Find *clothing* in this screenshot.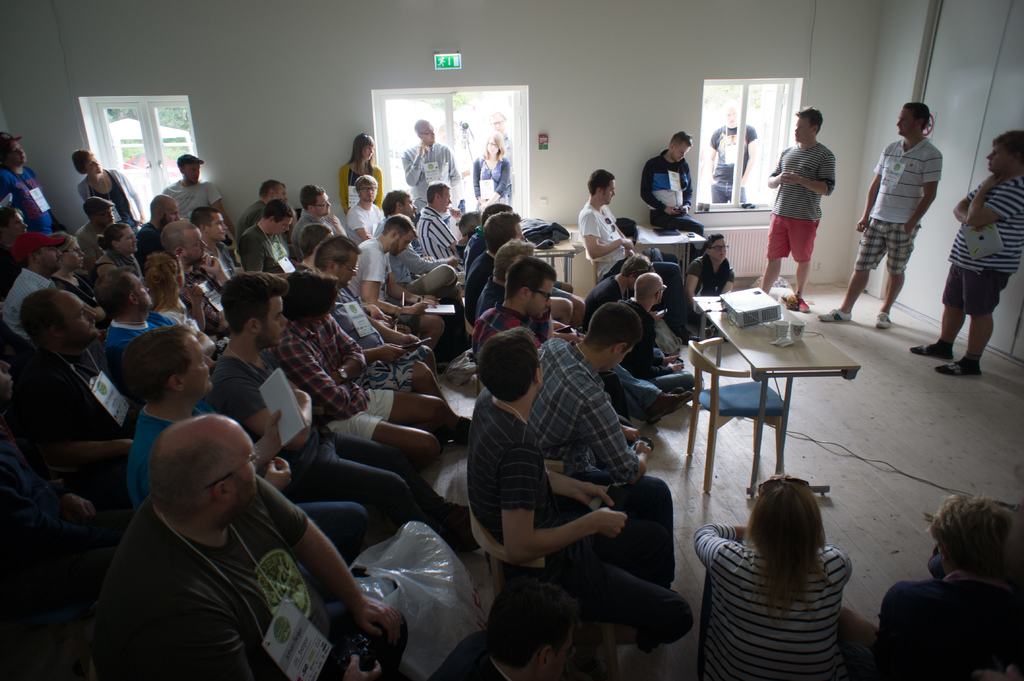
The bounding box for *clothing* is x1=282 y1=307 x2=398 y2=467.
